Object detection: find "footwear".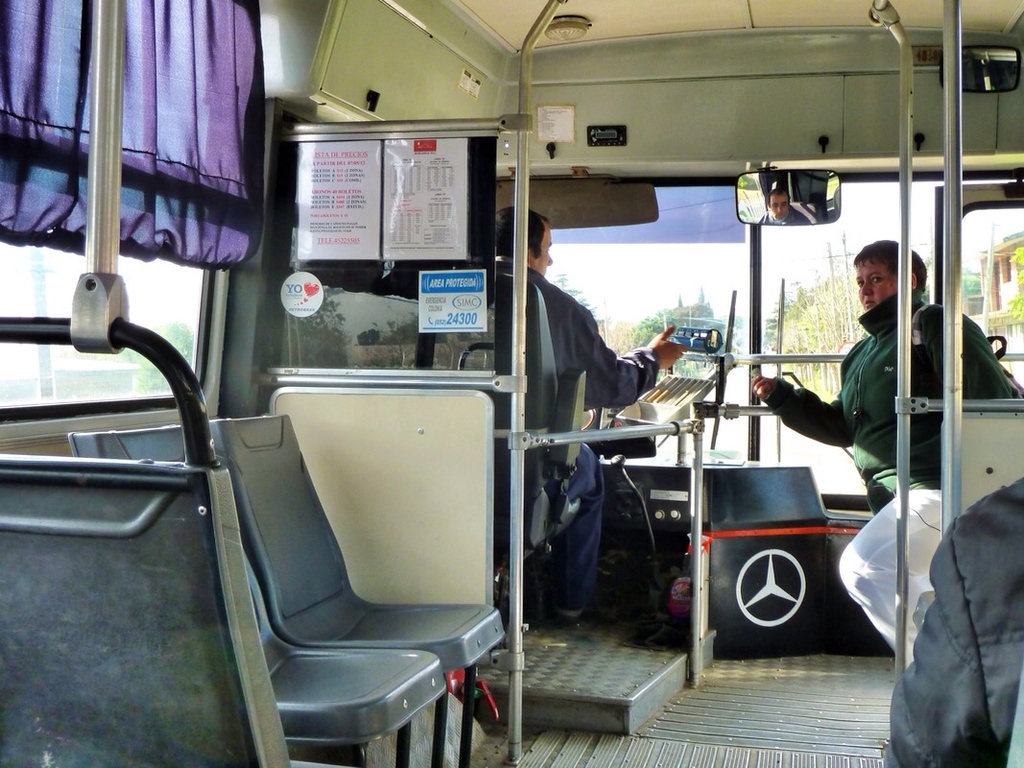
BBox(556, 598, 594, 627).
